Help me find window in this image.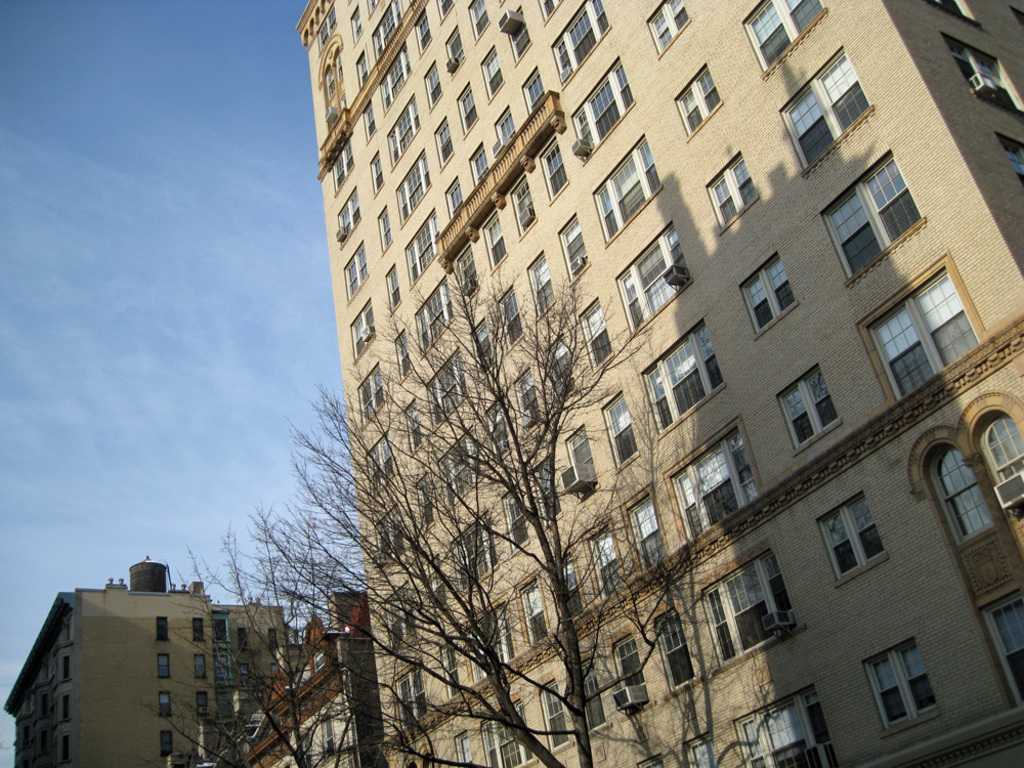
Found it: detection(190, 620, 205, 644).
